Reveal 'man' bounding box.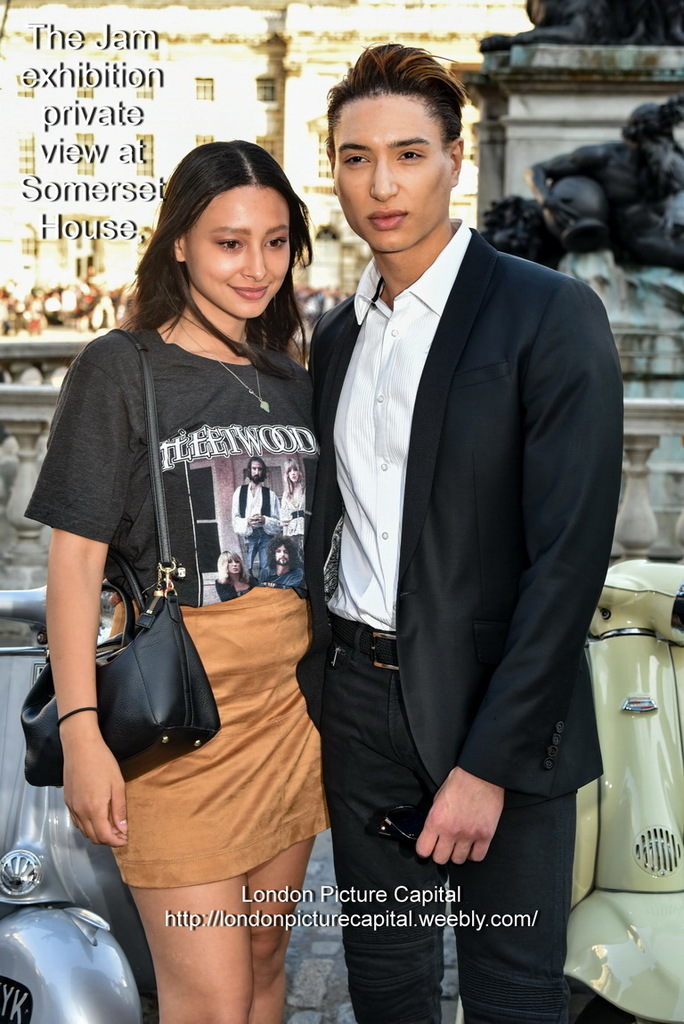
Revealed: crop(228, 454, 281, 580).
